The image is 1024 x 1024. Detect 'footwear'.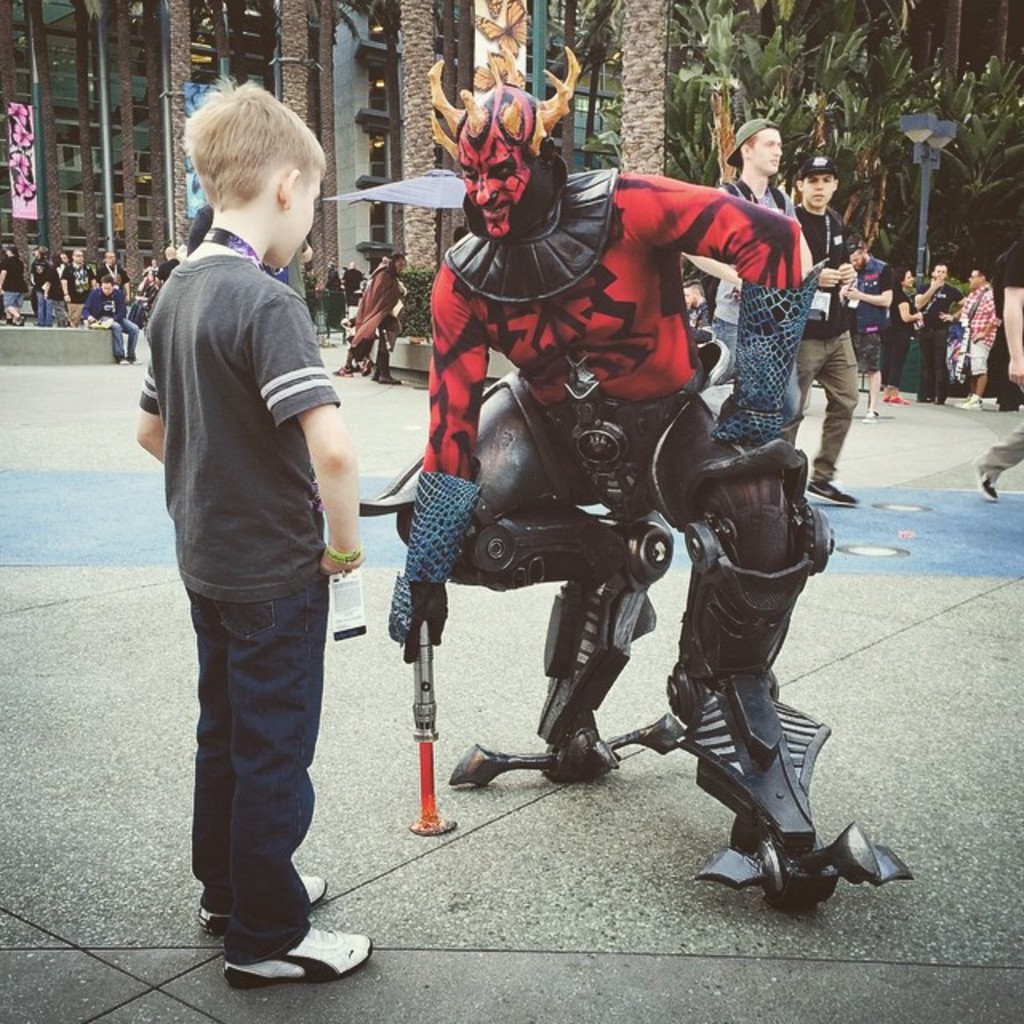
Detection: l=195, t=874, r=325, b=936.
